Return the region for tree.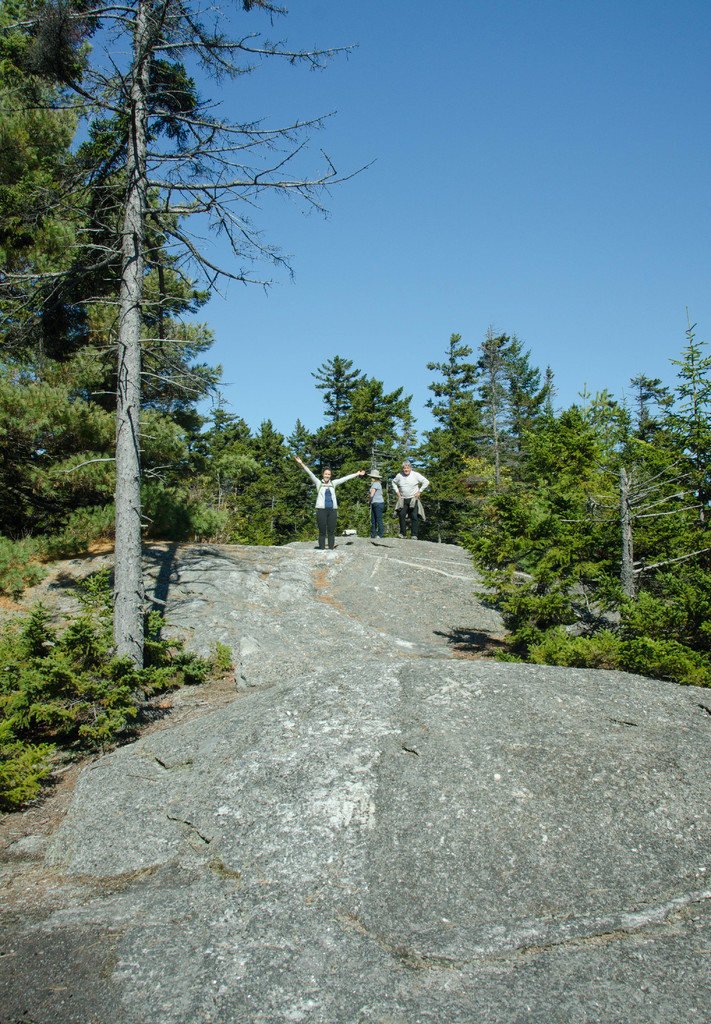
31/56/340/663.
